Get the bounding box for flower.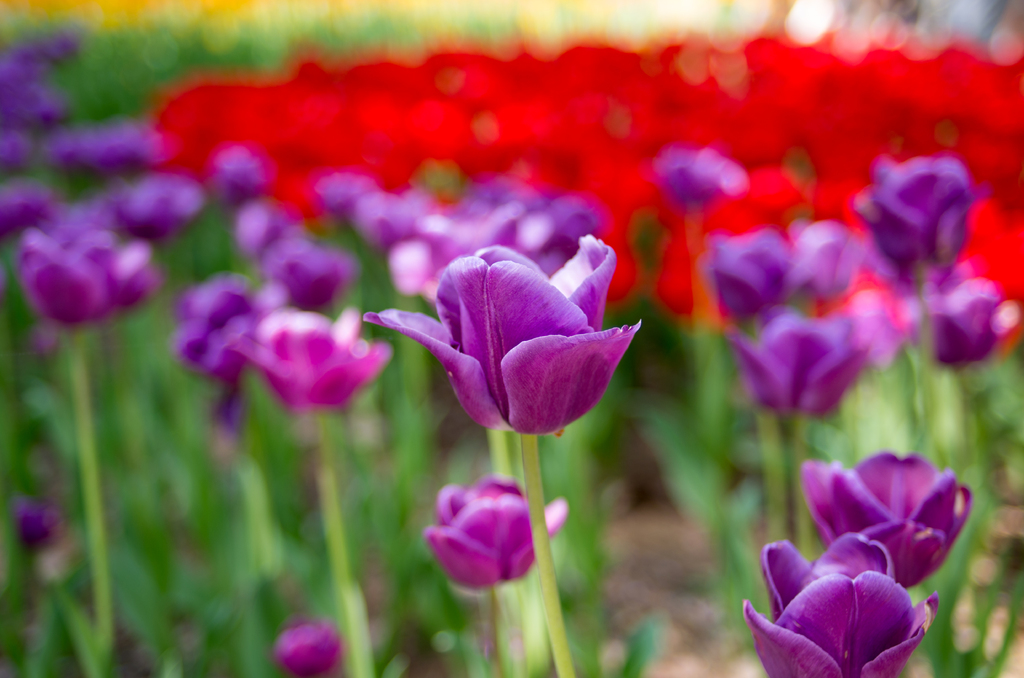
l=860, t=155, r=972, b=280.
